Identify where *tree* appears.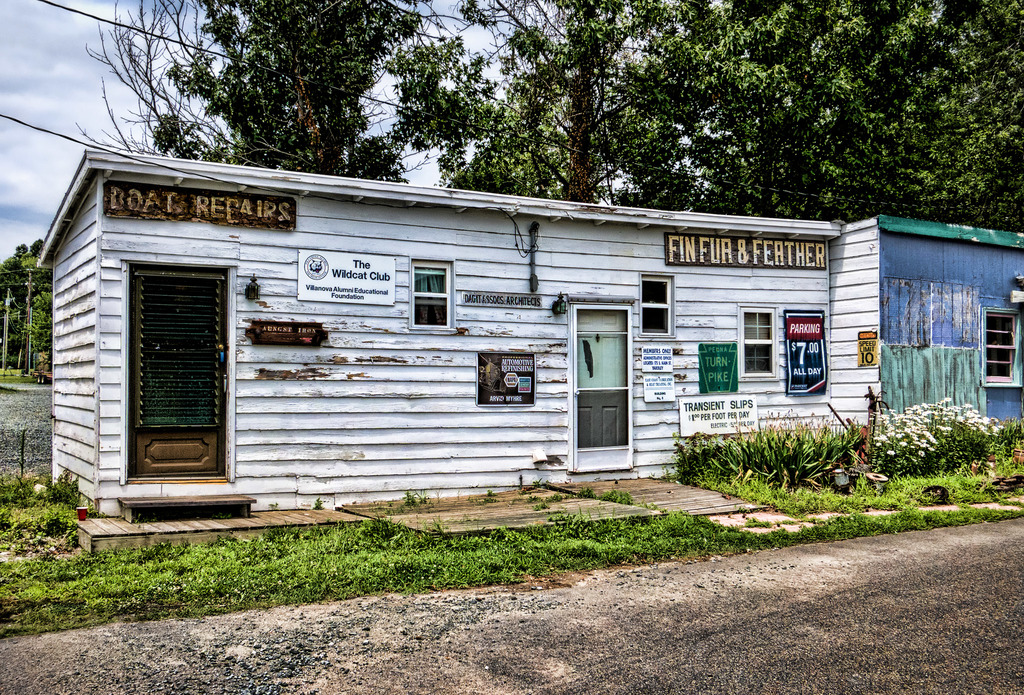
Appears at 86/0/310/170.
